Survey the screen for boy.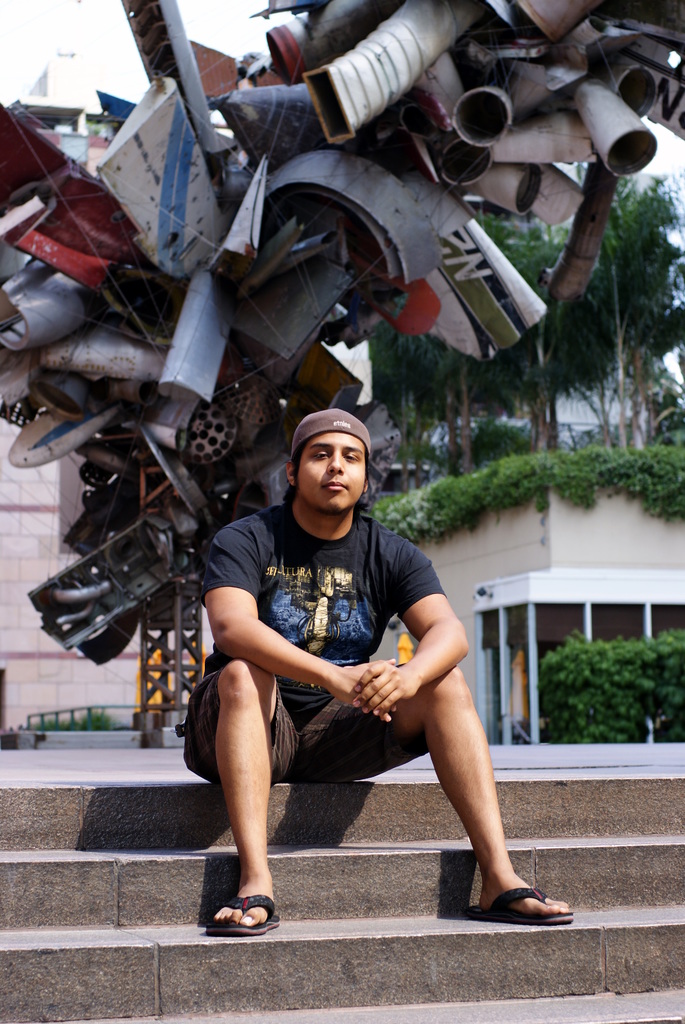
Survey found: Rect(160, 398, 587, 956).
